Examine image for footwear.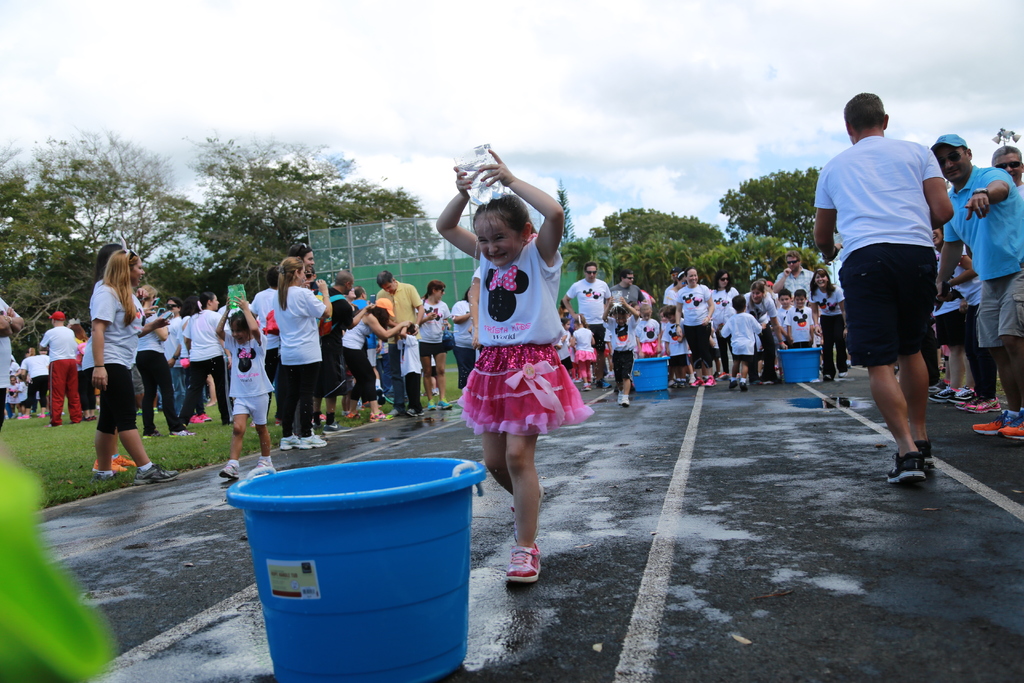
Examination result: detection(110, 450, 141, 468).
